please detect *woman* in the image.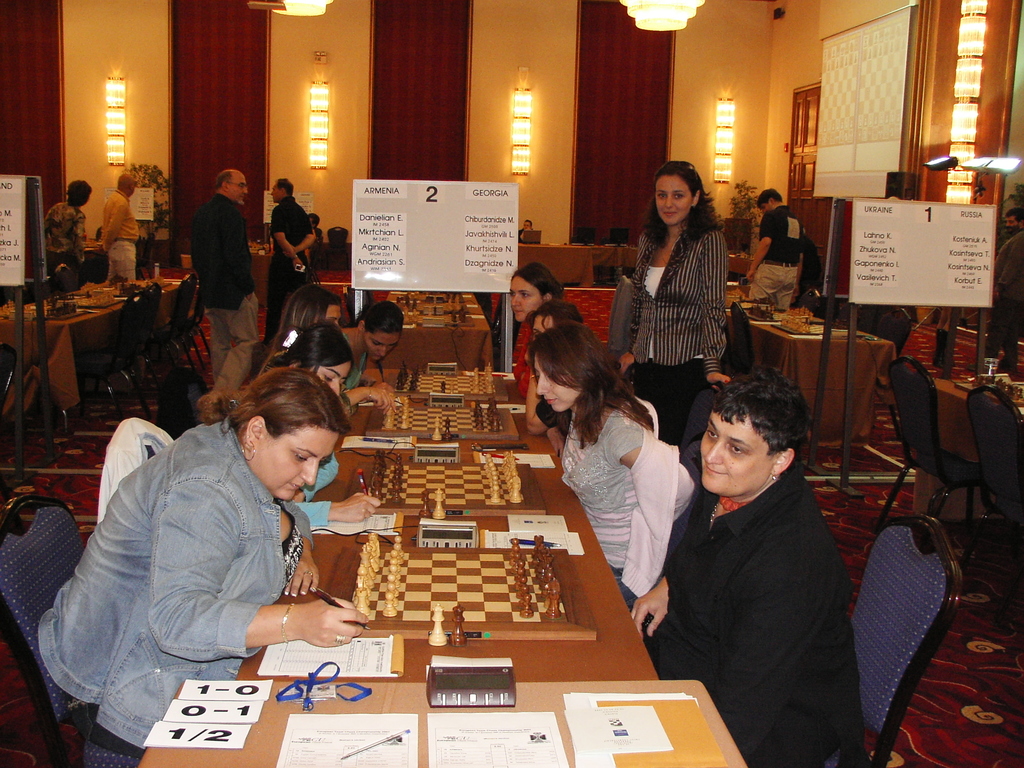
(left=628, top=365, right=860, bottom=767).
